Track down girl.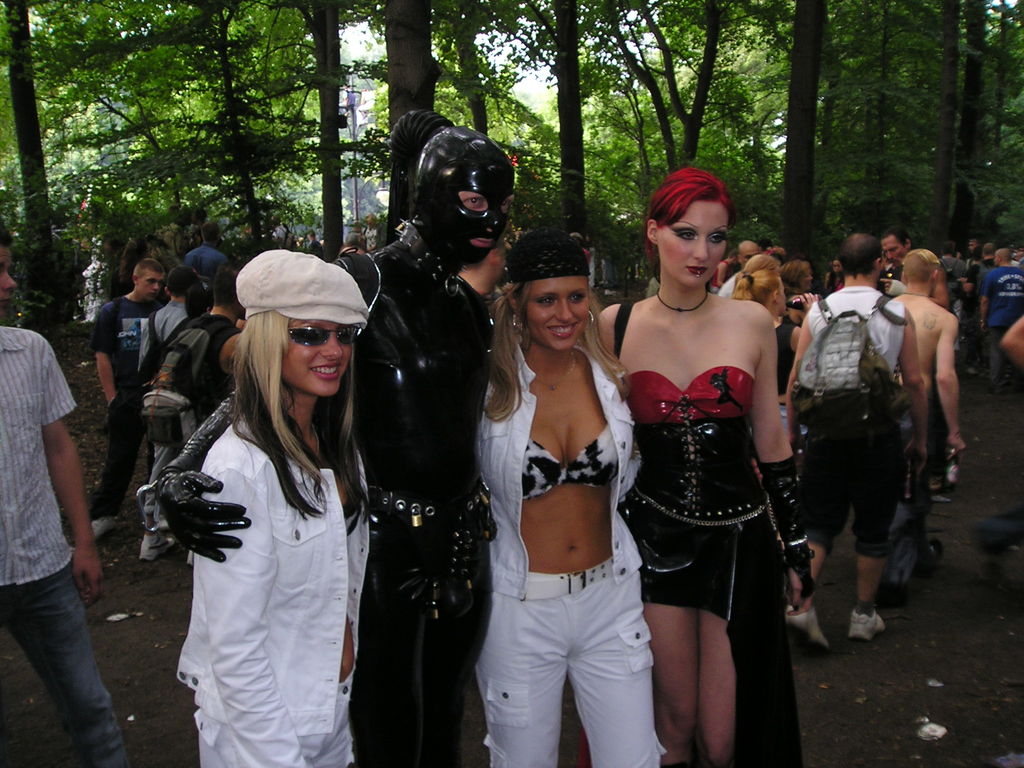
Tracked to bbox=[174, 246, 376, 767].
